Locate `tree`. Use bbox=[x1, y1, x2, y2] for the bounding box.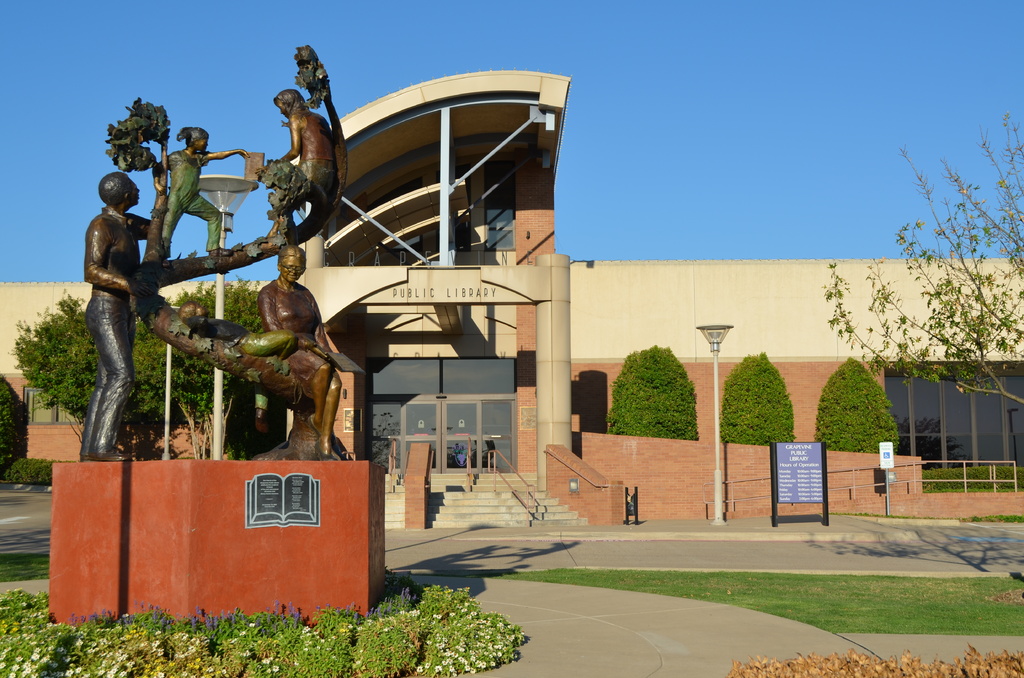
bbox=[12, 287, 277, 457].
